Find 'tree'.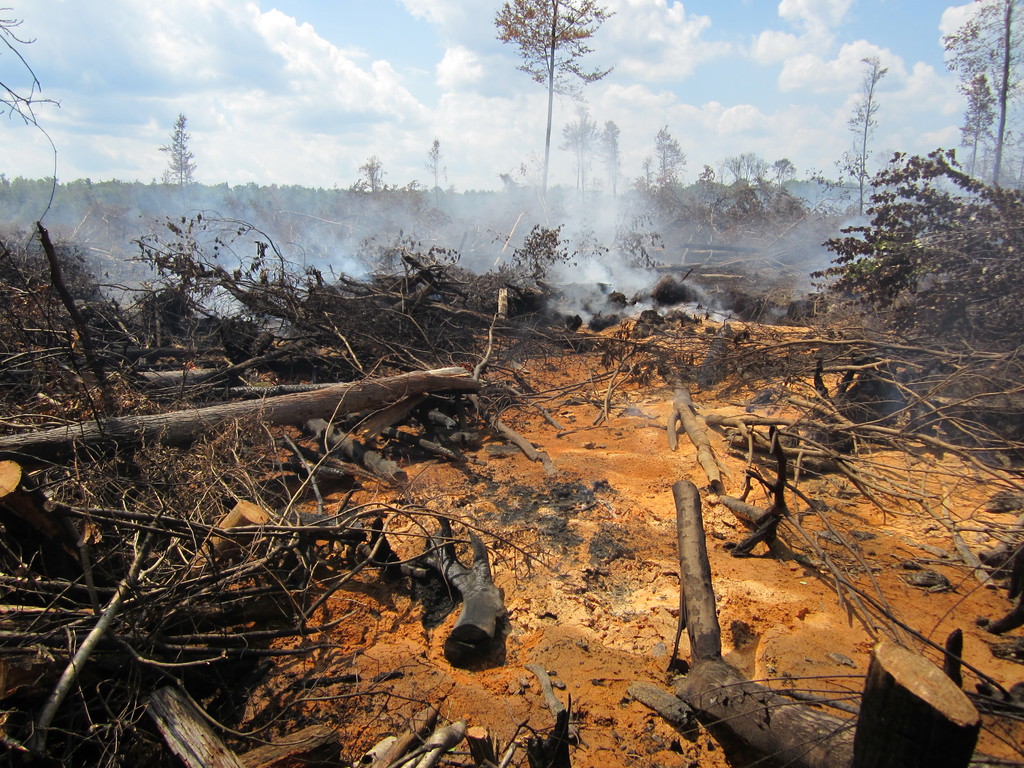
bbox(833, 51, 888, 221).
